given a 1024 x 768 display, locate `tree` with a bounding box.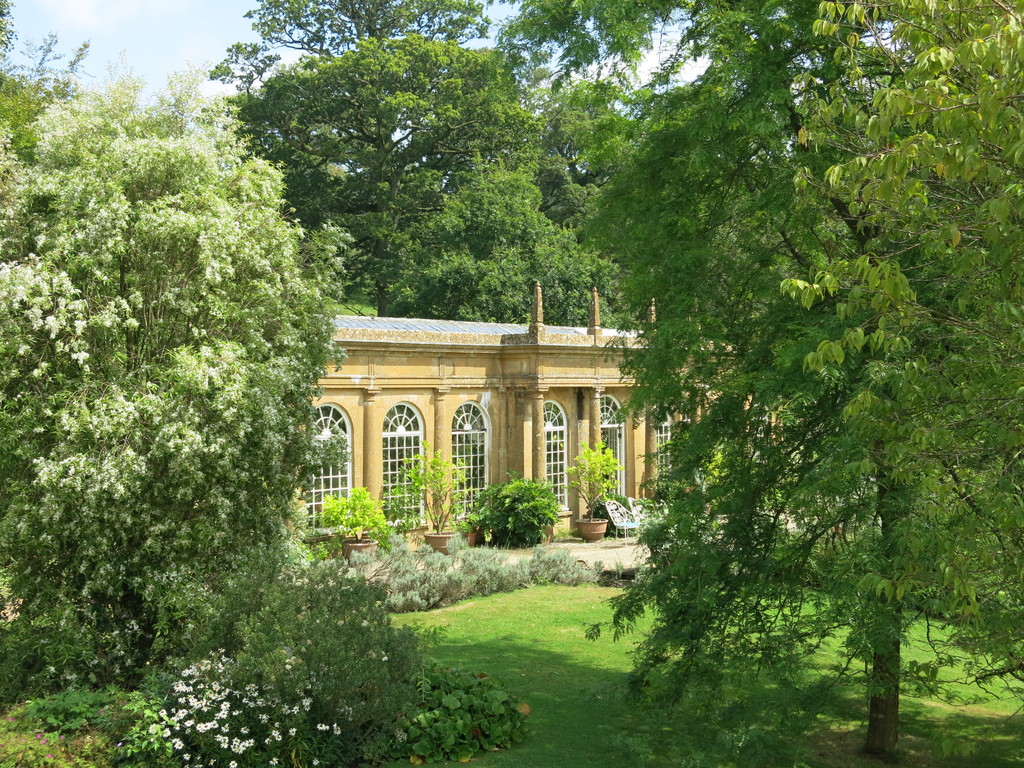
Located: <bbox>218, 12, 653, 327</bbox>.
